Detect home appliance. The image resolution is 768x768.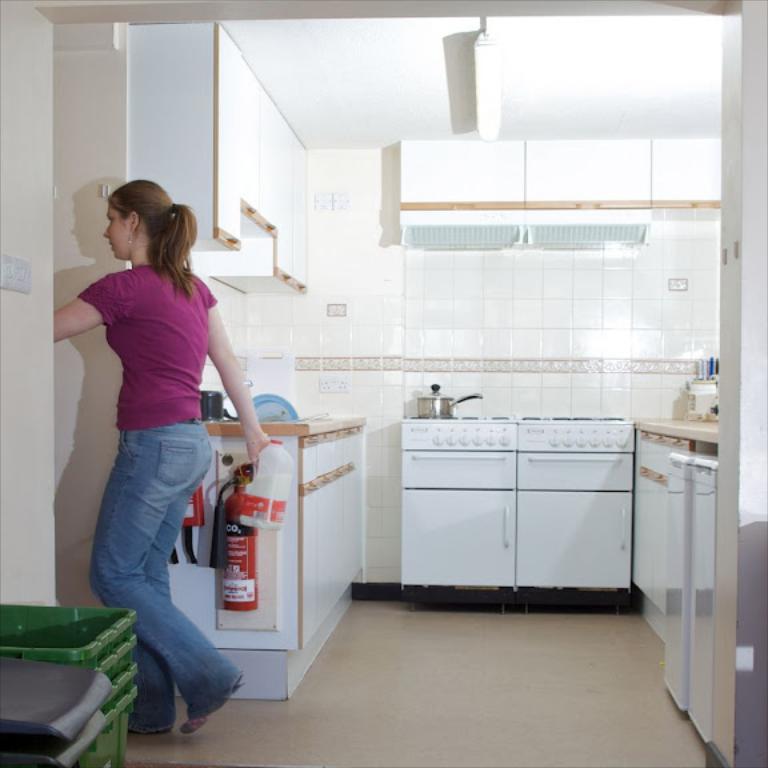
399:212:652:253.
